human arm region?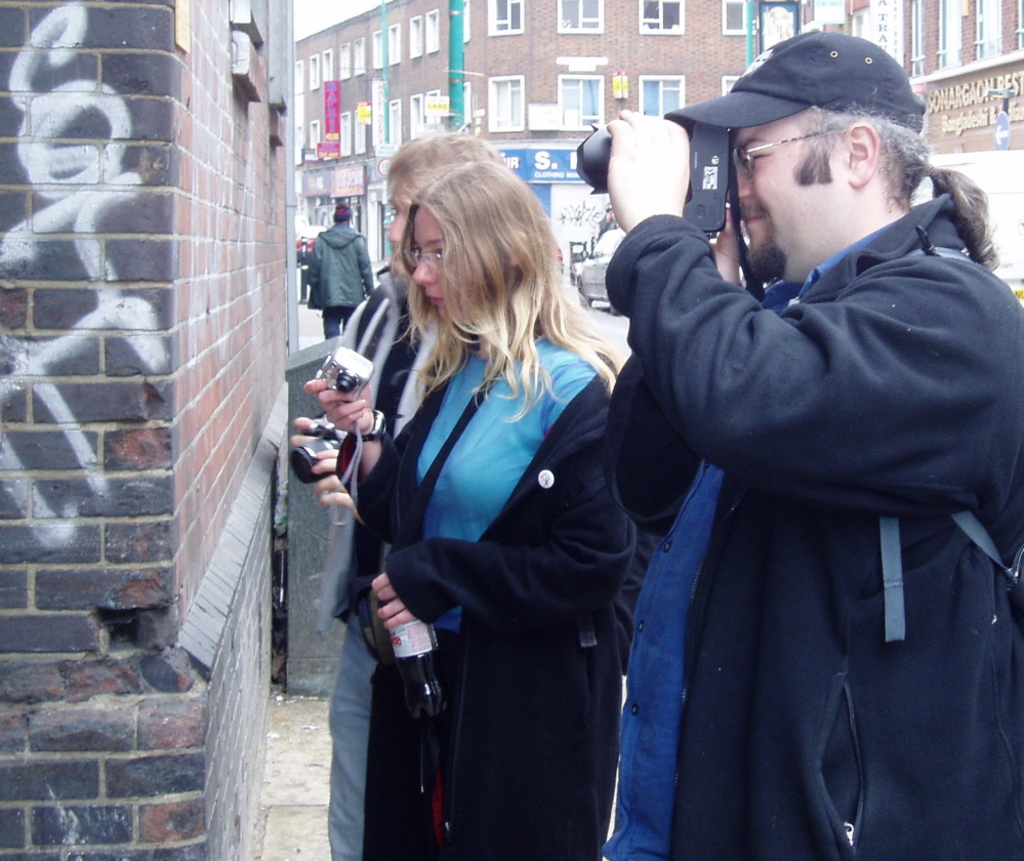
319:451:357:511
